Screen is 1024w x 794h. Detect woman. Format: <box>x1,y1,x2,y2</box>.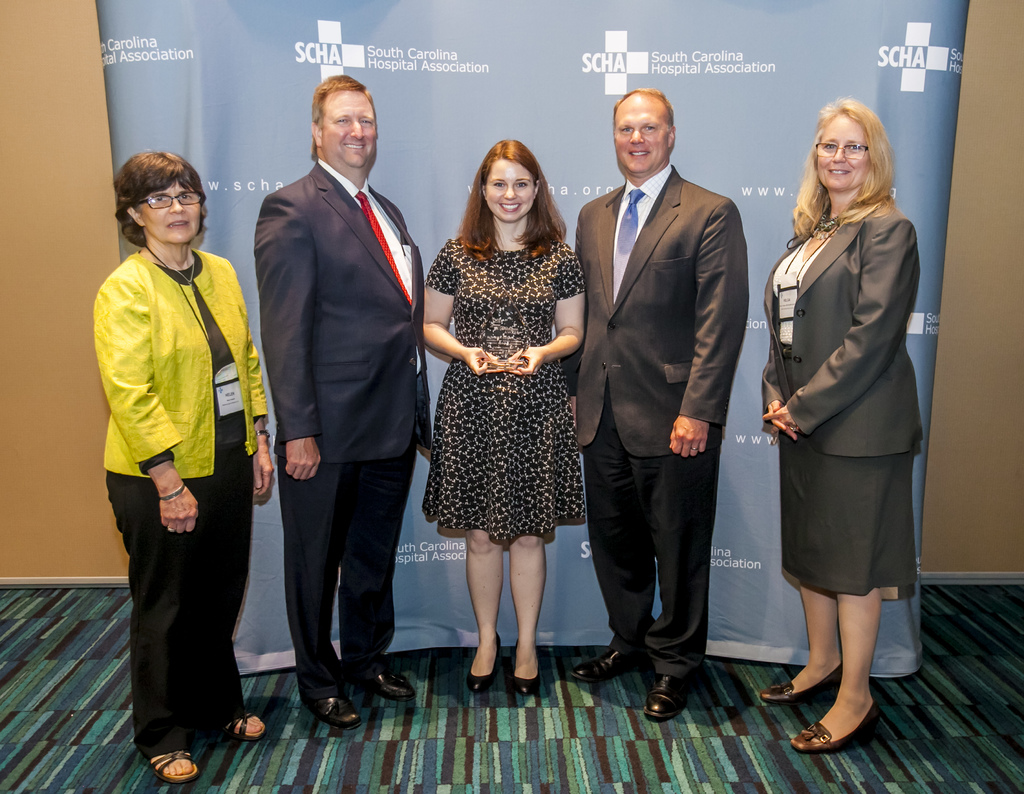
<box>99,150,281,787</box>.
